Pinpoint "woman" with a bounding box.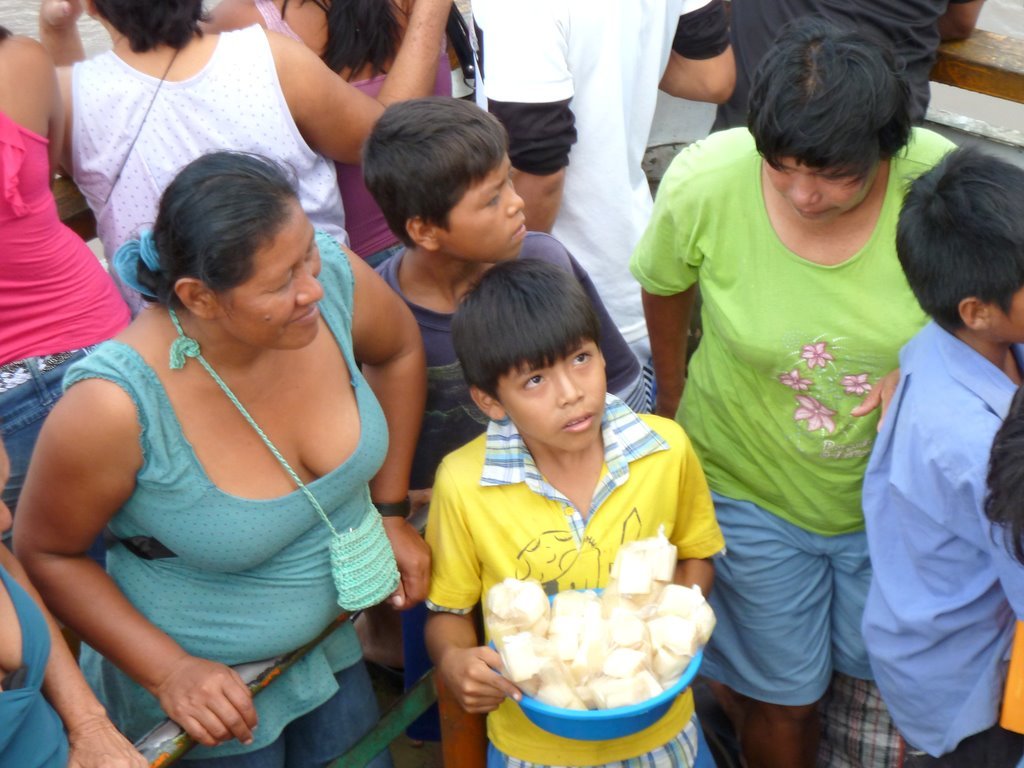
crop(627, 23, 1003, 766).
